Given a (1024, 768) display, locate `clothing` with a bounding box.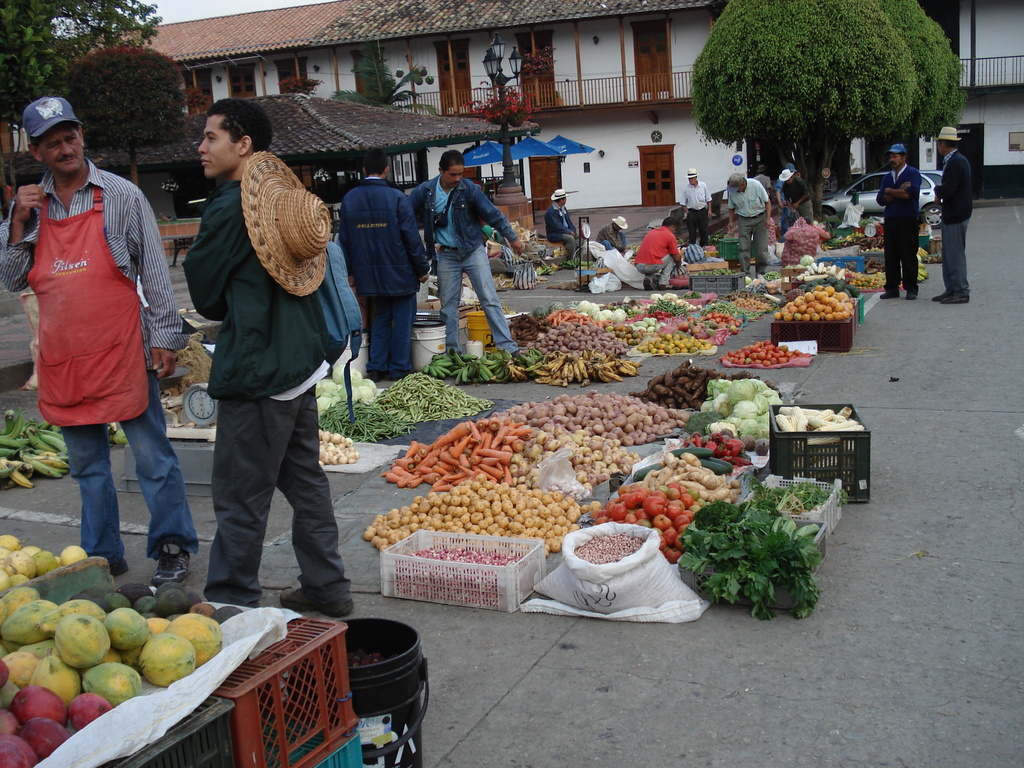
Located: [632,225,689,282].
